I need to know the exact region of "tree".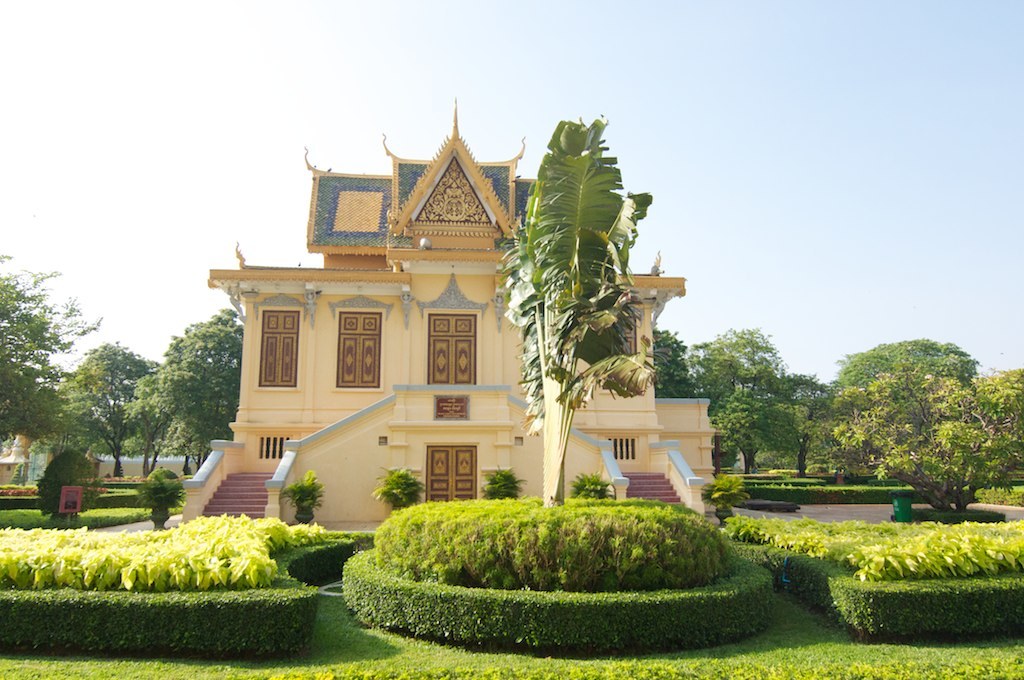
Region: left=563, top=469, right=617, bottom=508.
